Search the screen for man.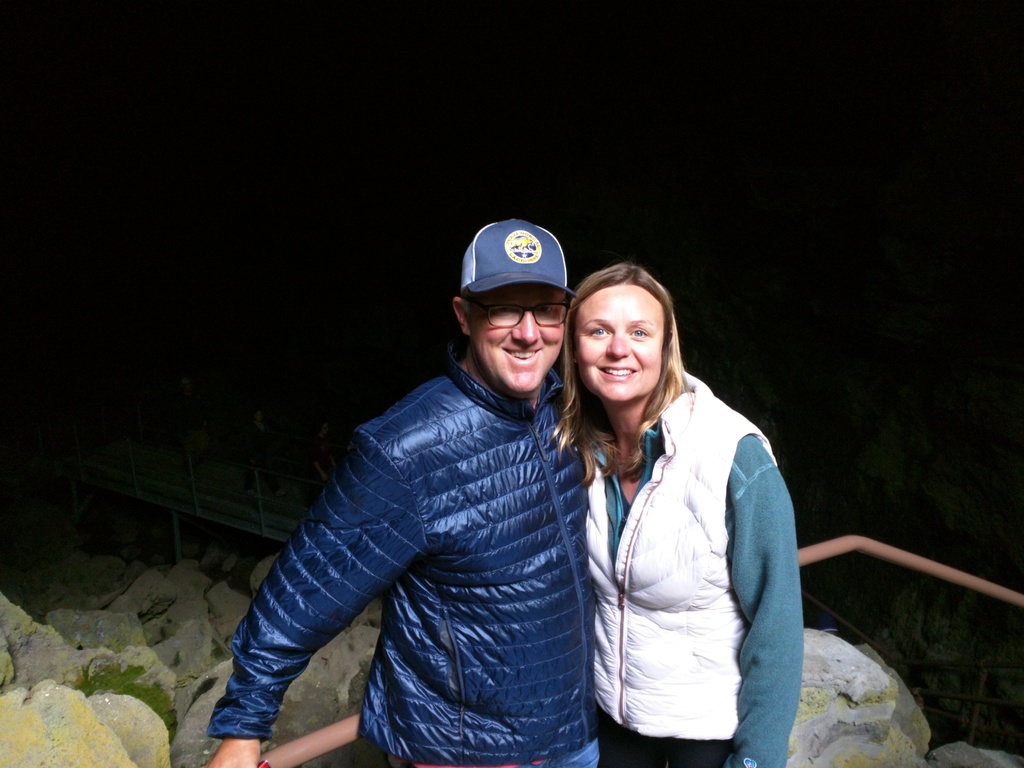
Found at (x1=212, y1=206, x2=627, y2=767).
